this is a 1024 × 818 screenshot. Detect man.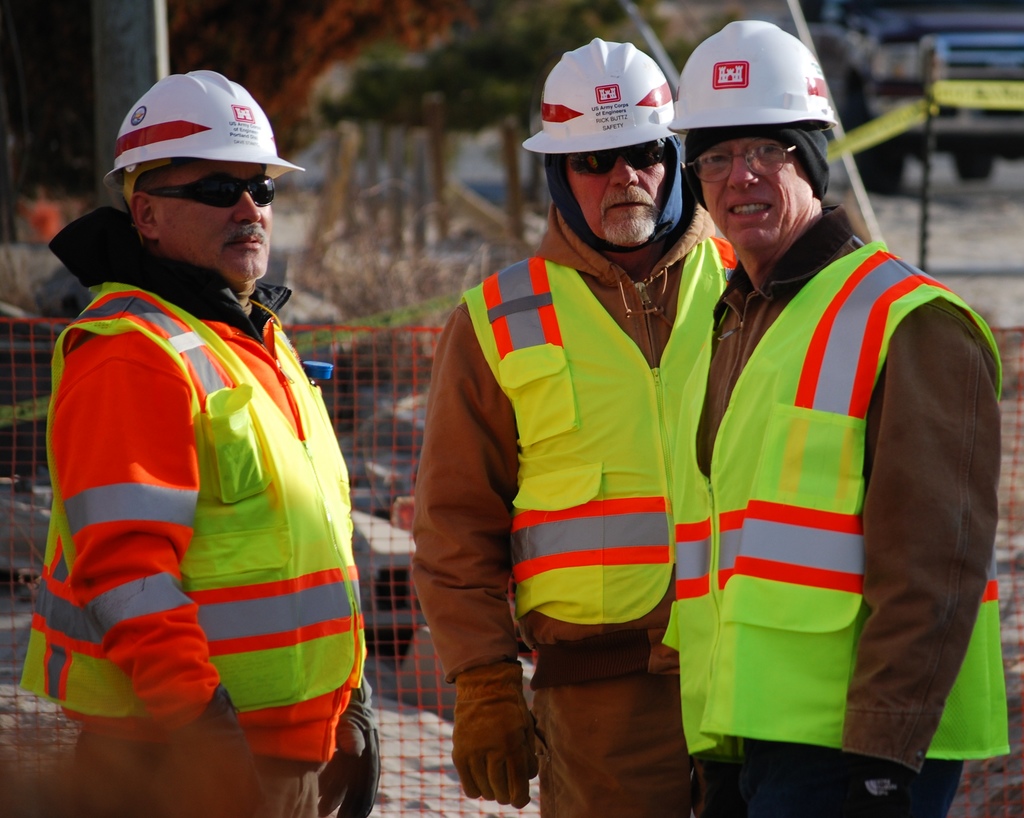
l=666, t=10, r=1013, b=817.
